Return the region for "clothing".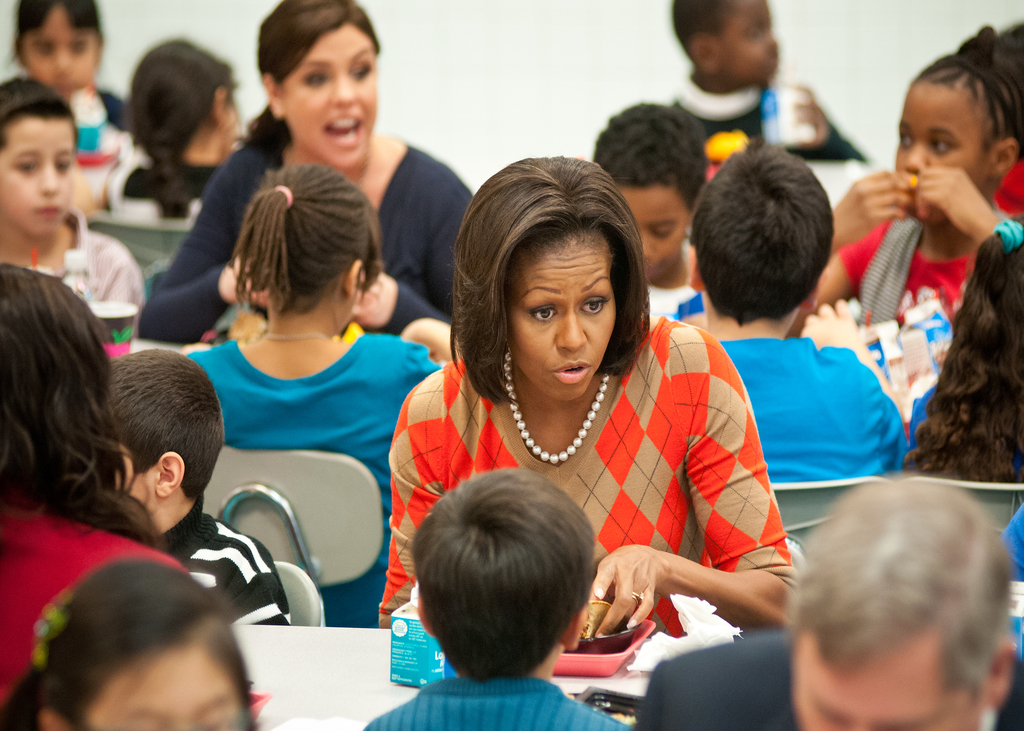
{"left": 625, "top": 628, "right": 1023, "bottom": 730}.
